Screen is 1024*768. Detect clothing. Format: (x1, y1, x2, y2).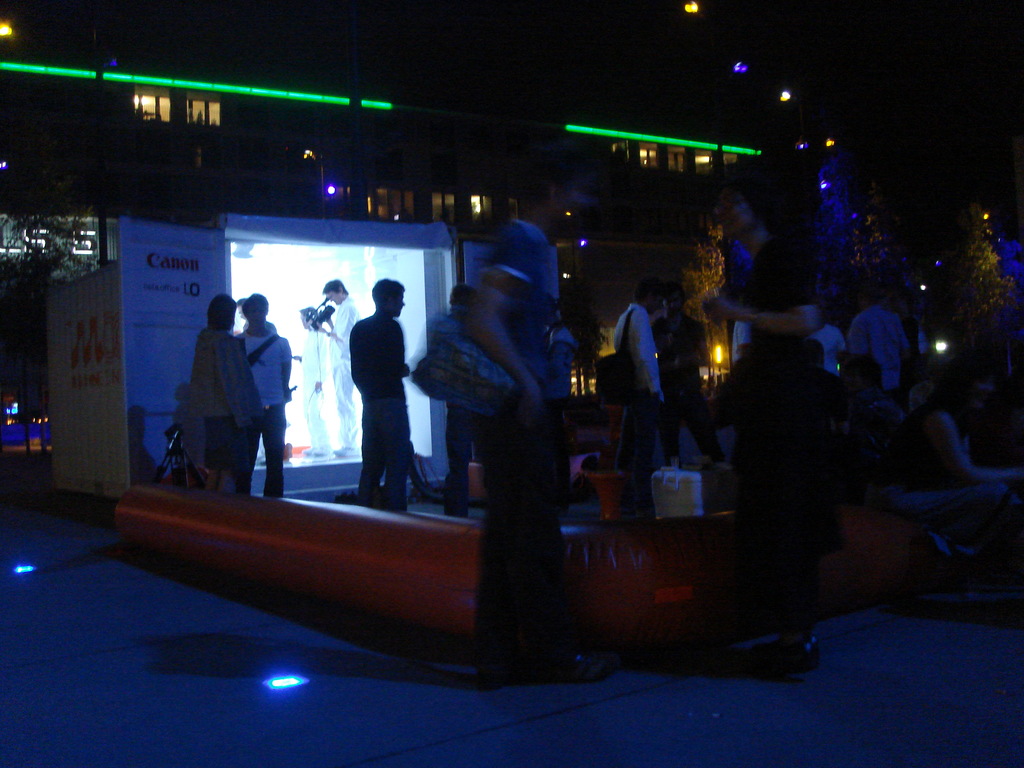
(851, 300, 913, 383).
